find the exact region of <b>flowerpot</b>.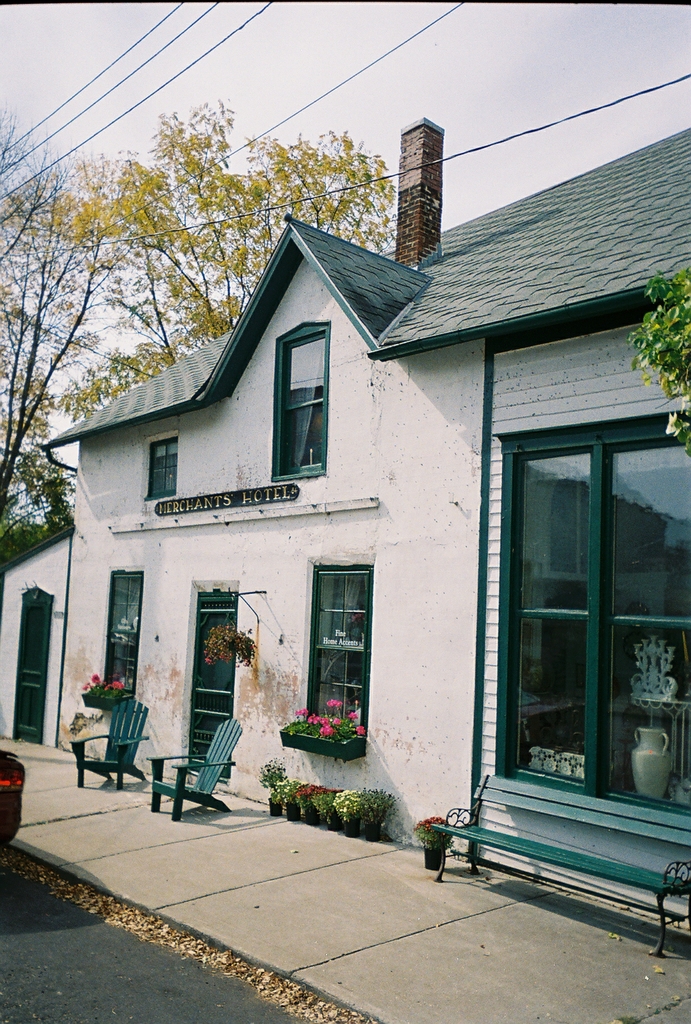
Exact region: pyautogui.locateOnScreen(299, 803, 321, 824).
